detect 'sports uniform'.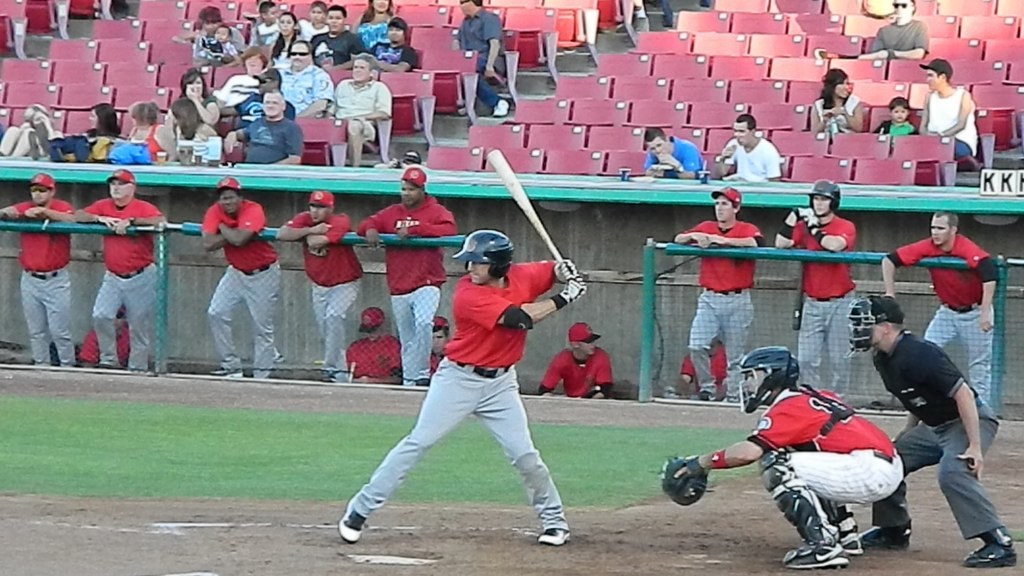
Detected at (left=284, top=208, right=376, bottom=369).
